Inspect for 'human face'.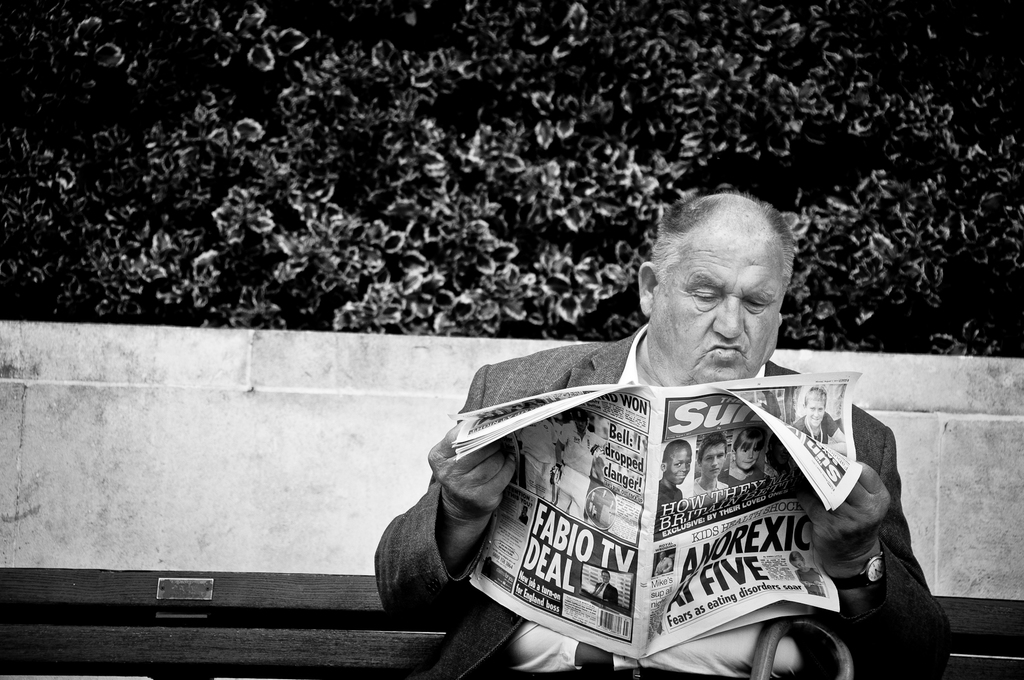
Inspection: detection(805, 400, 828, 423).
